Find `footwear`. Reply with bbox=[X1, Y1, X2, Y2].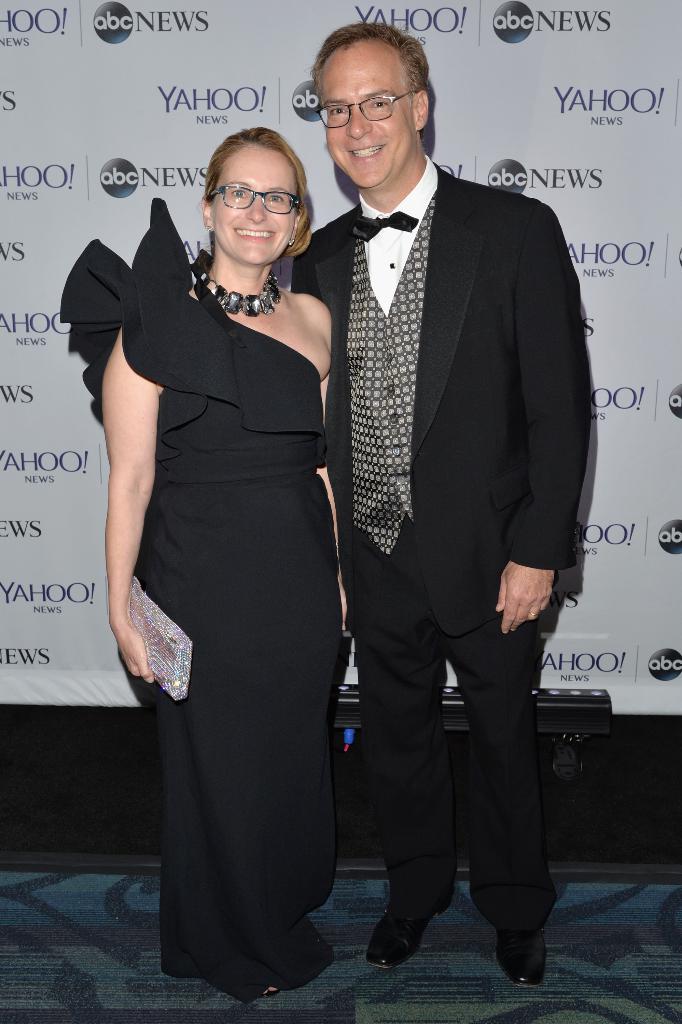
bbox=[498, 922, 547, 987].
